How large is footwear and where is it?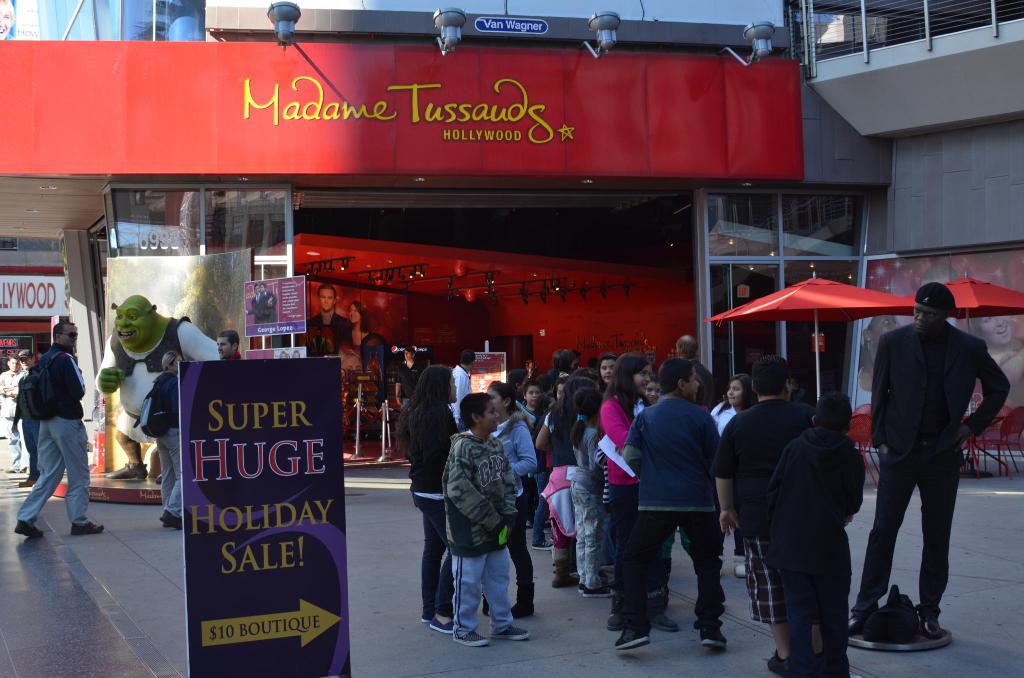
Bounding box: bbox=[614, 629, 656, 652].
